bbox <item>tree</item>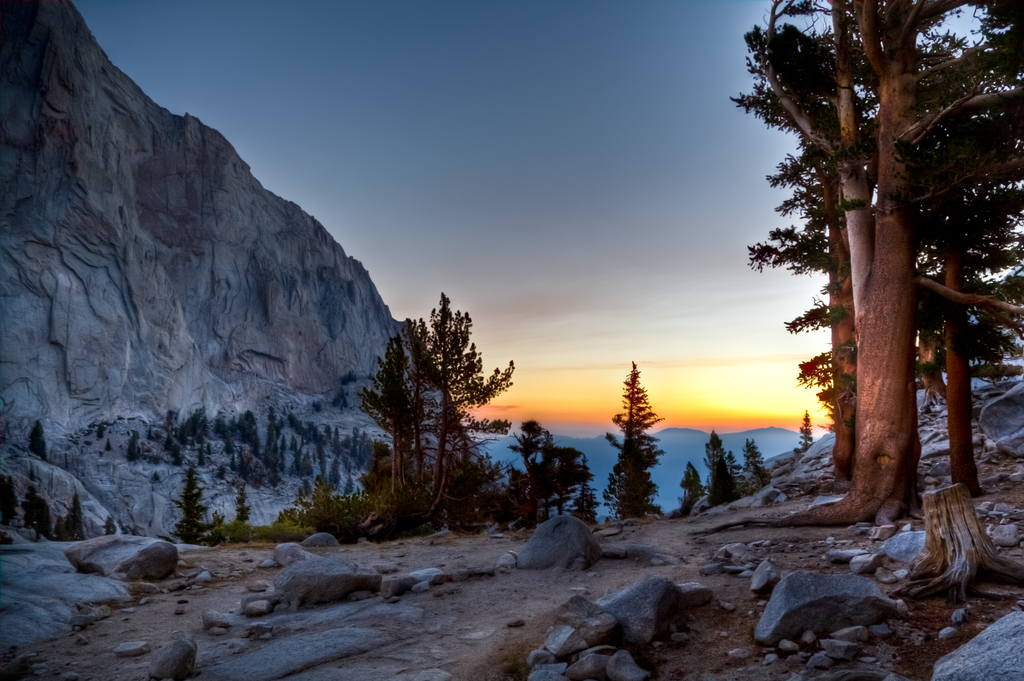
bbox=(22, 495, 60, 538)
